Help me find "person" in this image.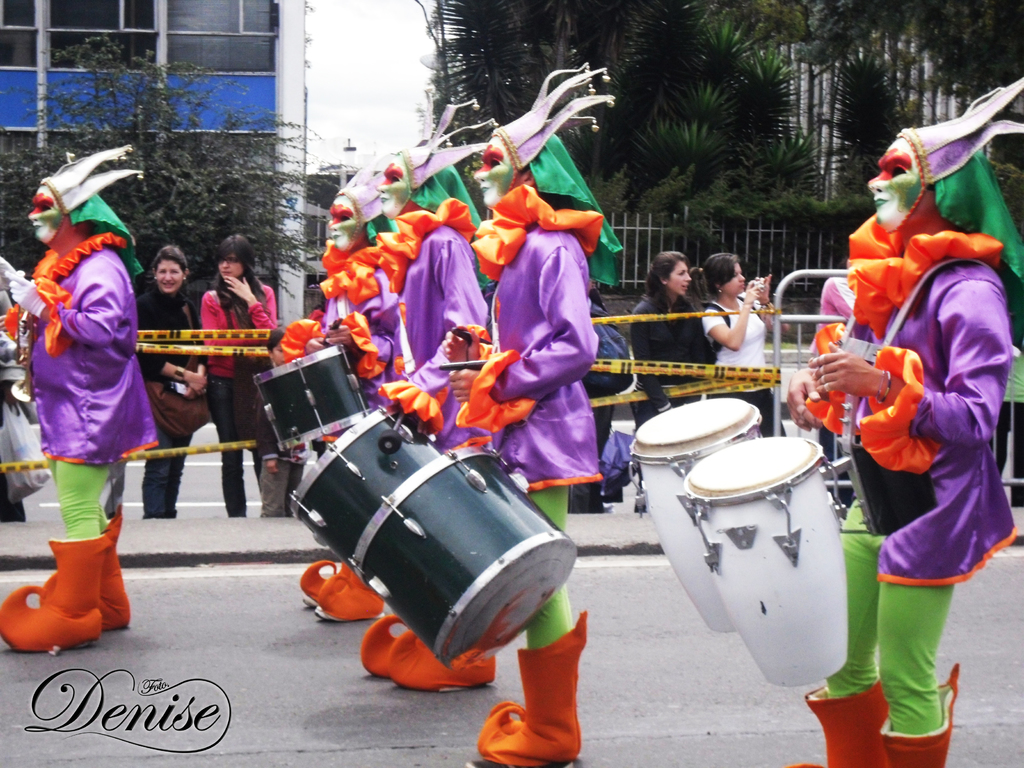
Found it: region(812, 268, 857, 514).
